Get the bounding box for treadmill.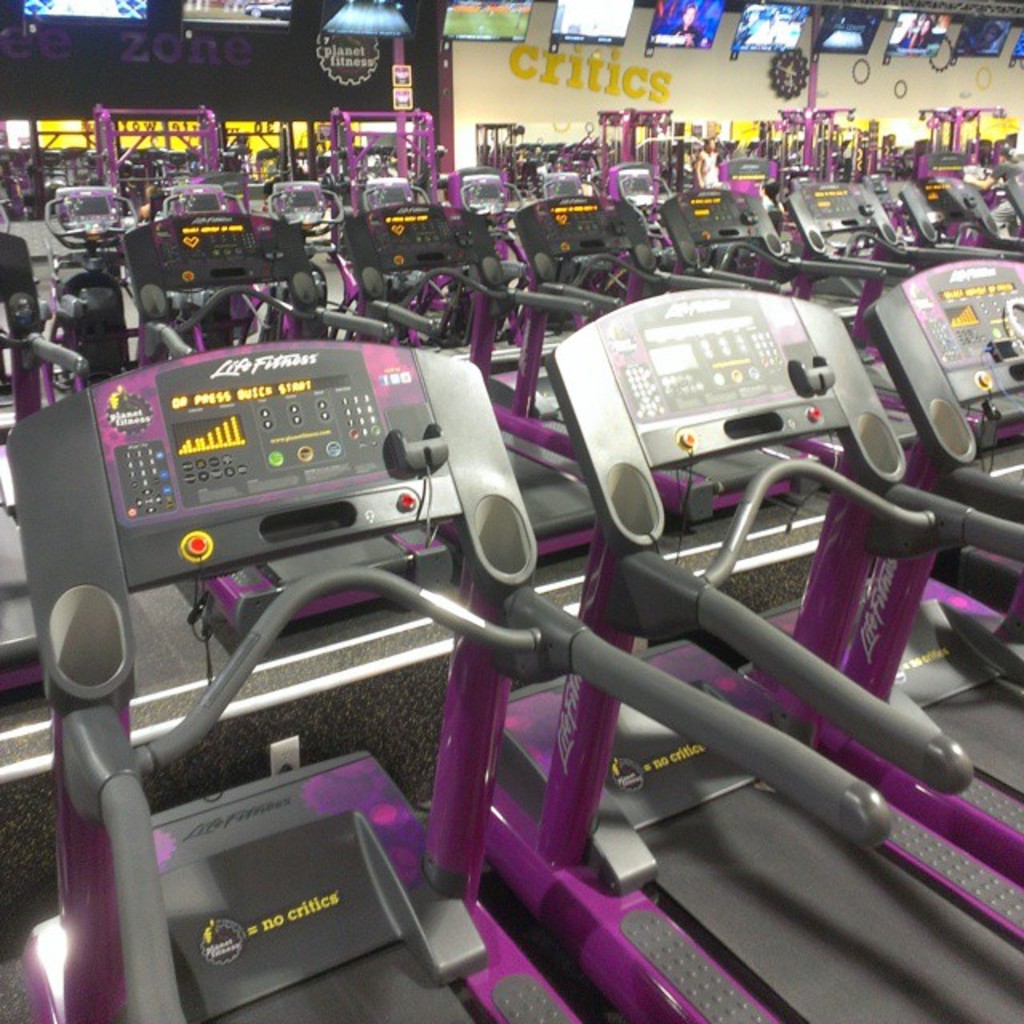
x1=784 y1=176 x2=957 y2=302.
